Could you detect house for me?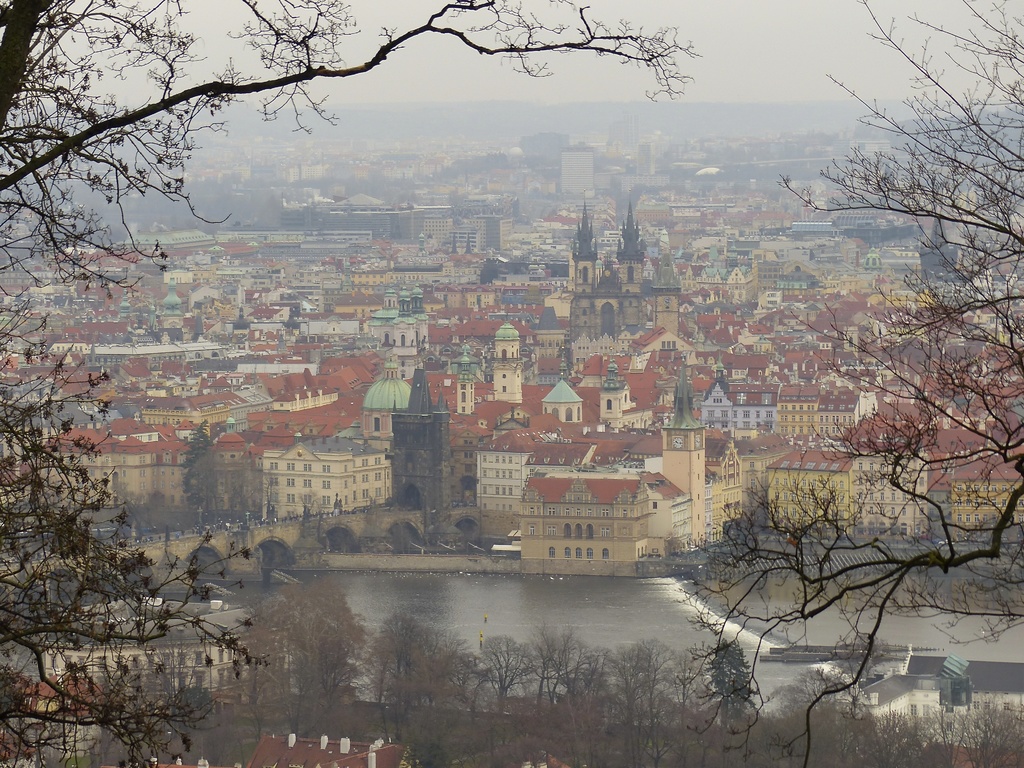
Detection result: <box>30,582,309,701</box>.
